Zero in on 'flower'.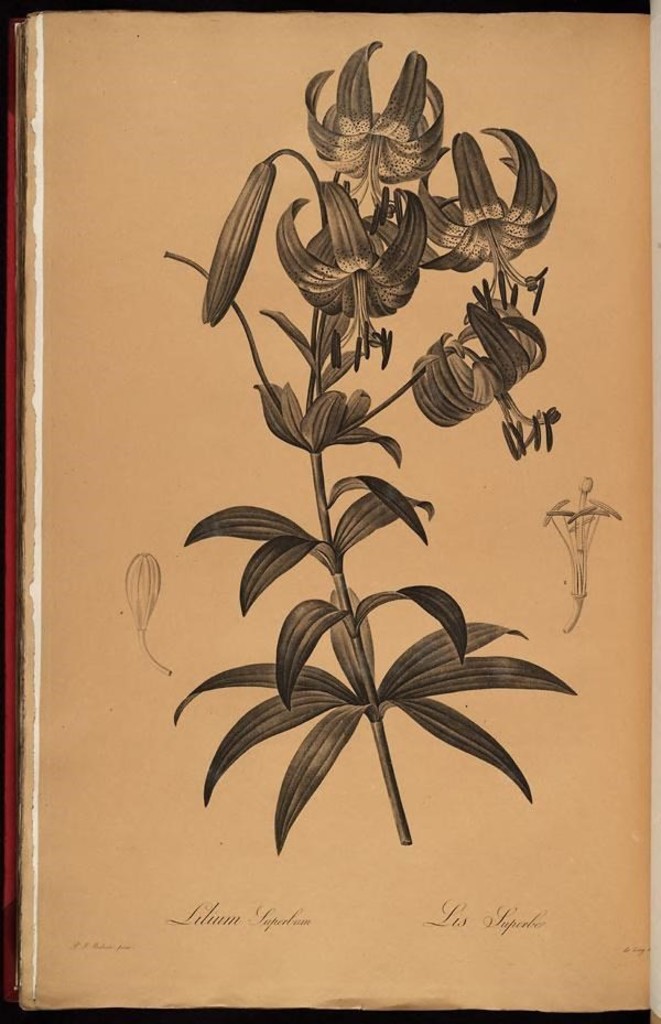
Zeroed in: BBox(307, 45, 445, 212).
